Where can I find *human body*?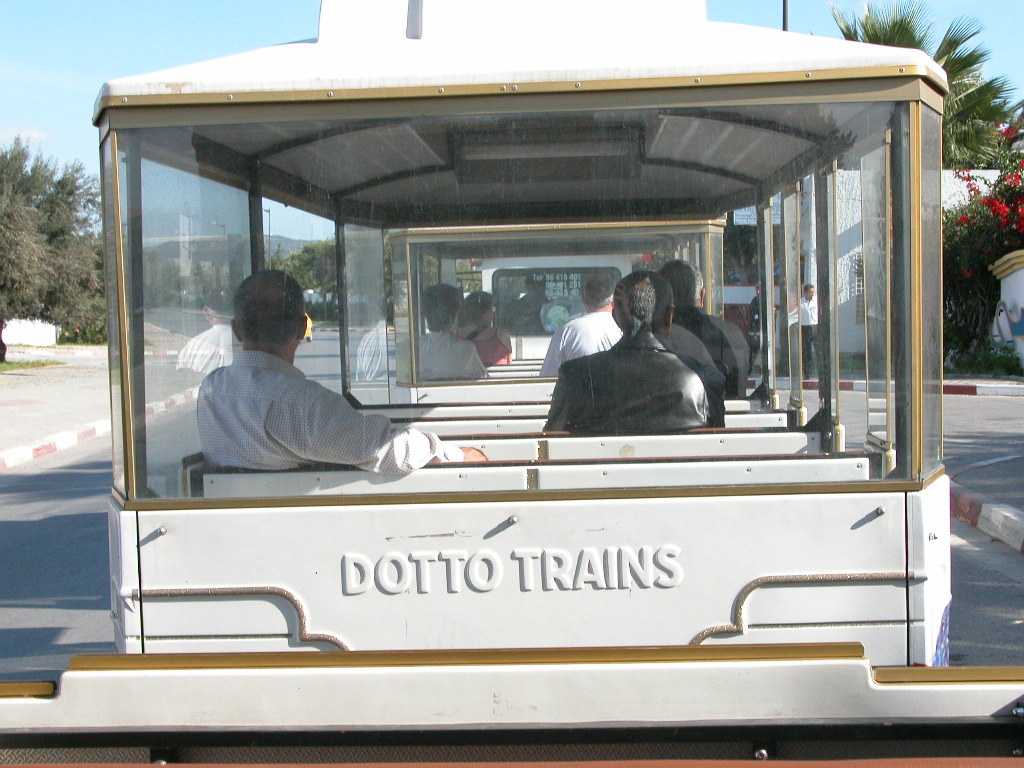
You can find it at [196,338,498,471].
